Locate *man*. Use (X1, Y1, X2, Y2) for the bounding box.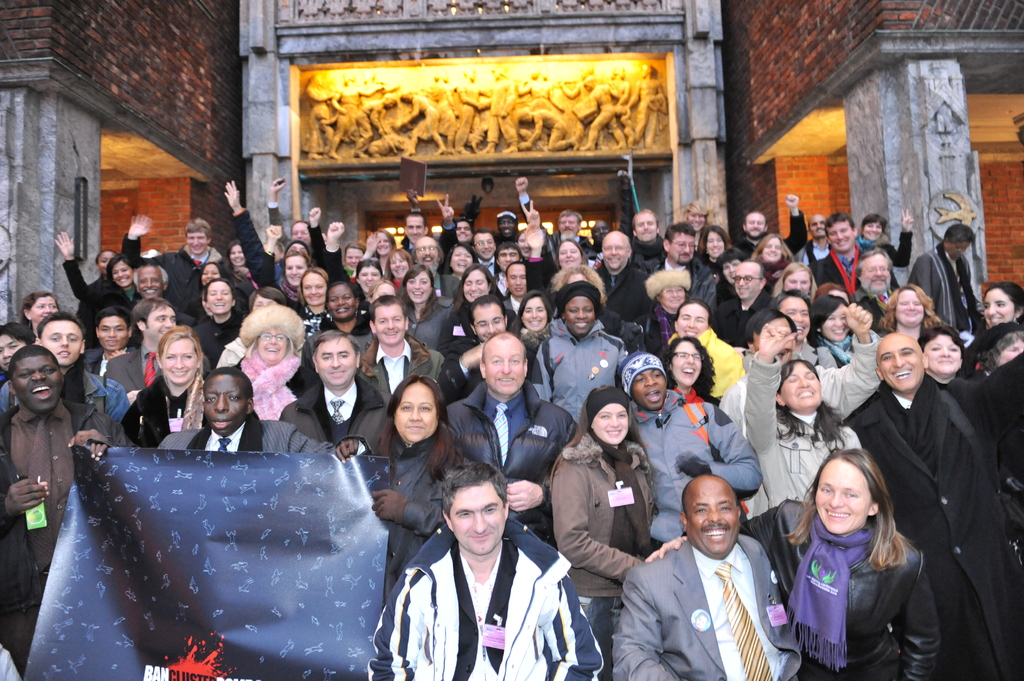
(515, 173, 587, 251).
